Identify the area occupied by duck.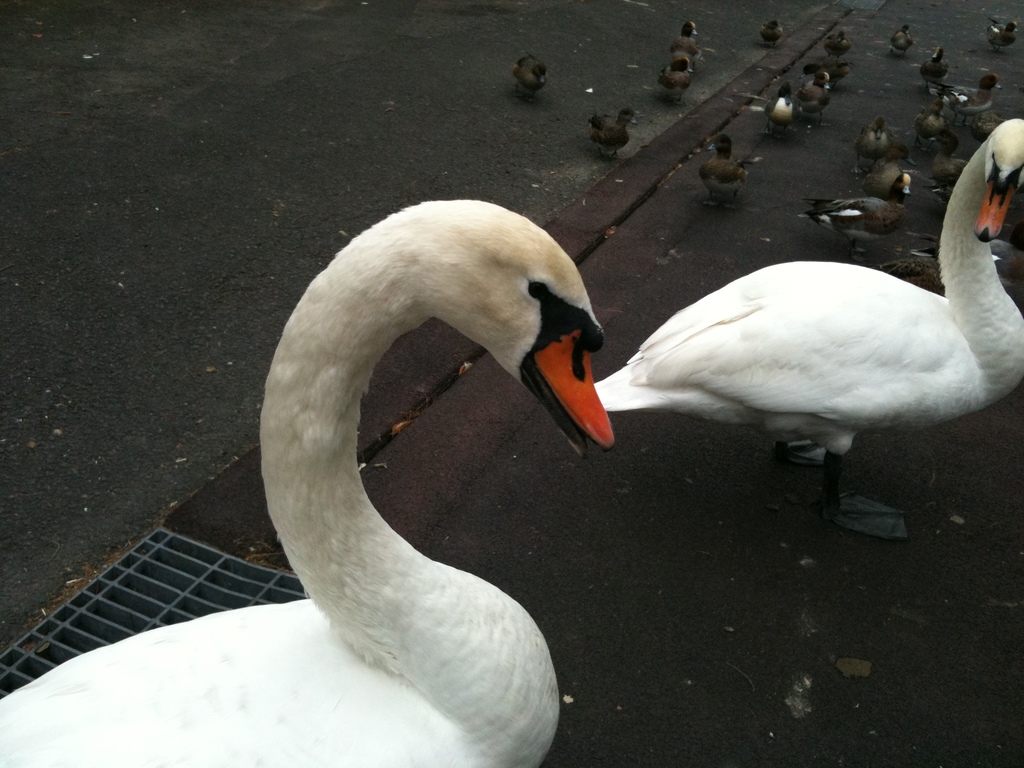
Area: {"x1": 756, "y1": 16, "x2": 792, "y2": 51}.
